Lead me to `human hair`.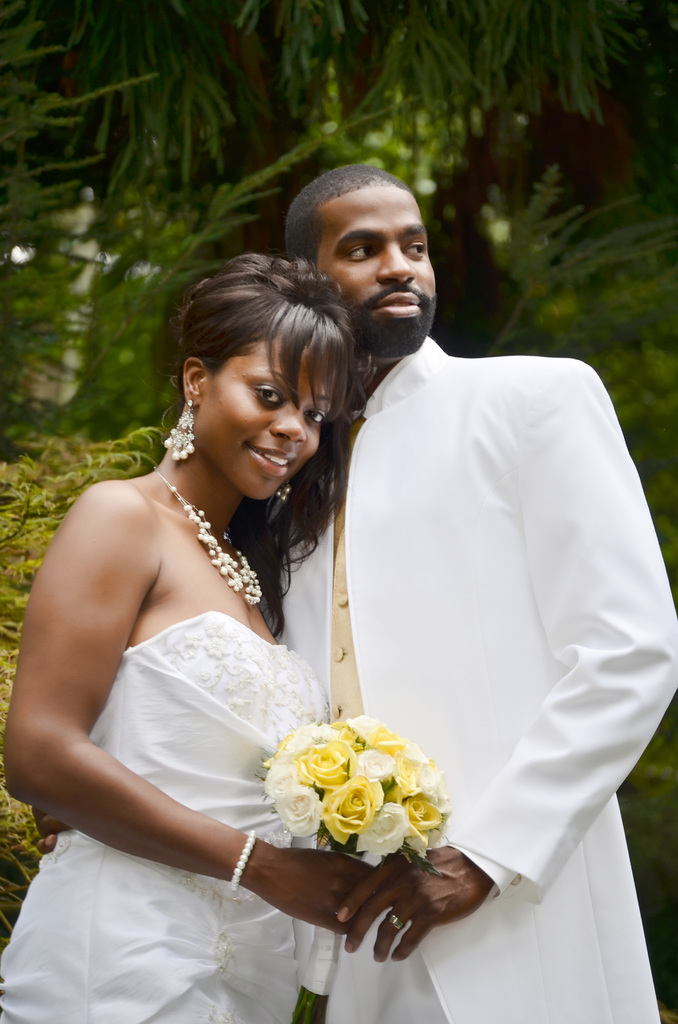
Lead to [156, 240, 355, 522].
